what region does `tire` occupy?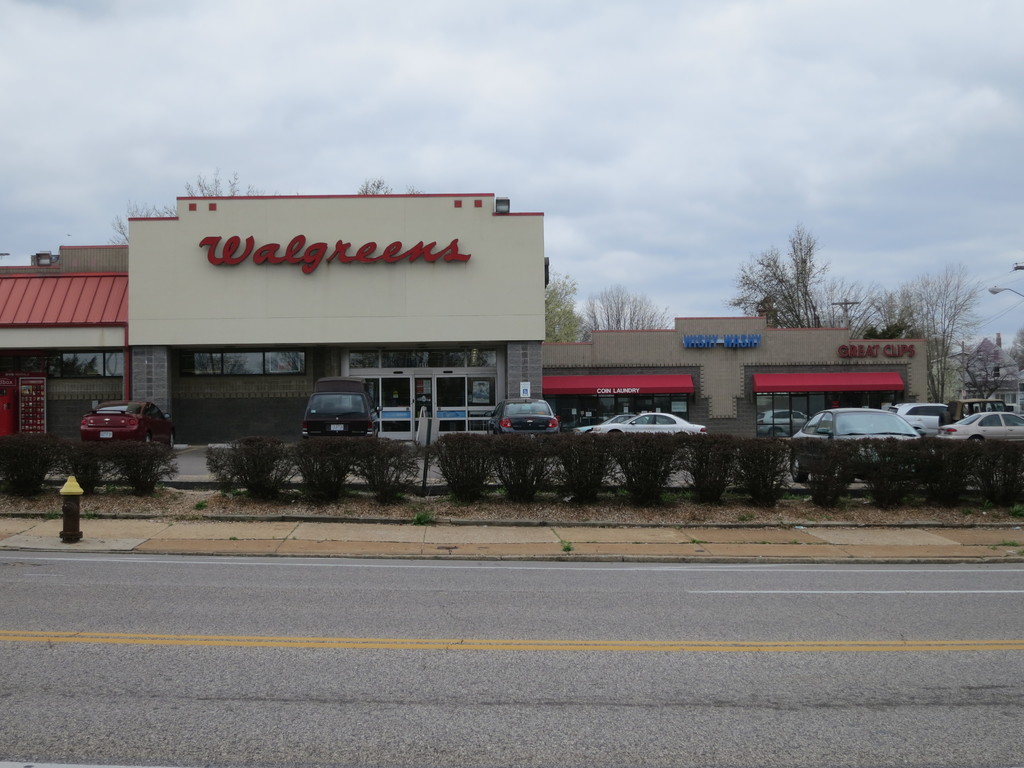
969 435 984 444.
